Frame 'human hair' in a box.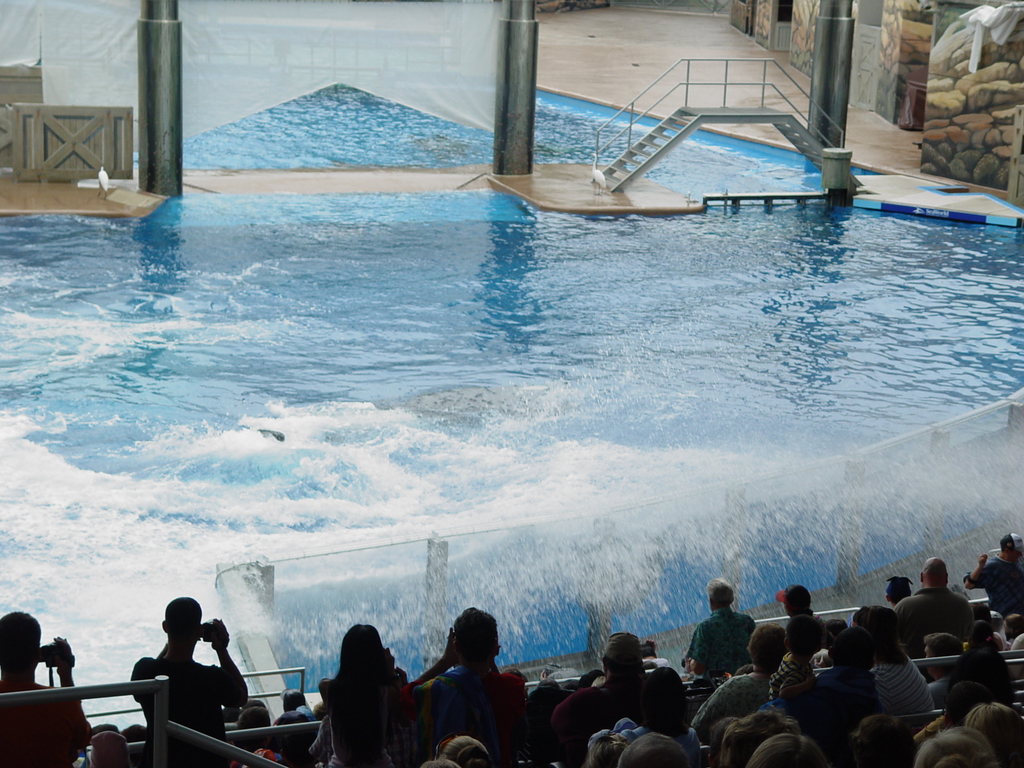
x1=444 y1=737 x2=480 y2=767.
